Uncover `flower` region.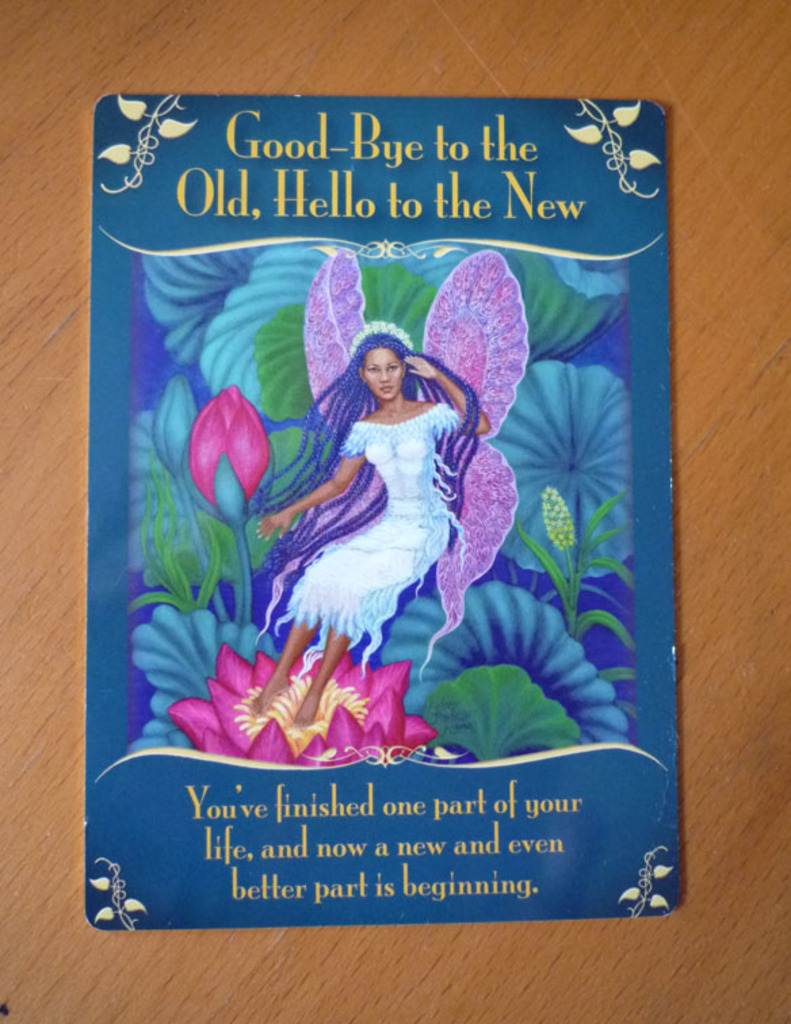
Uncovered: x1=172 y1=642 x2=439 y2=767.
